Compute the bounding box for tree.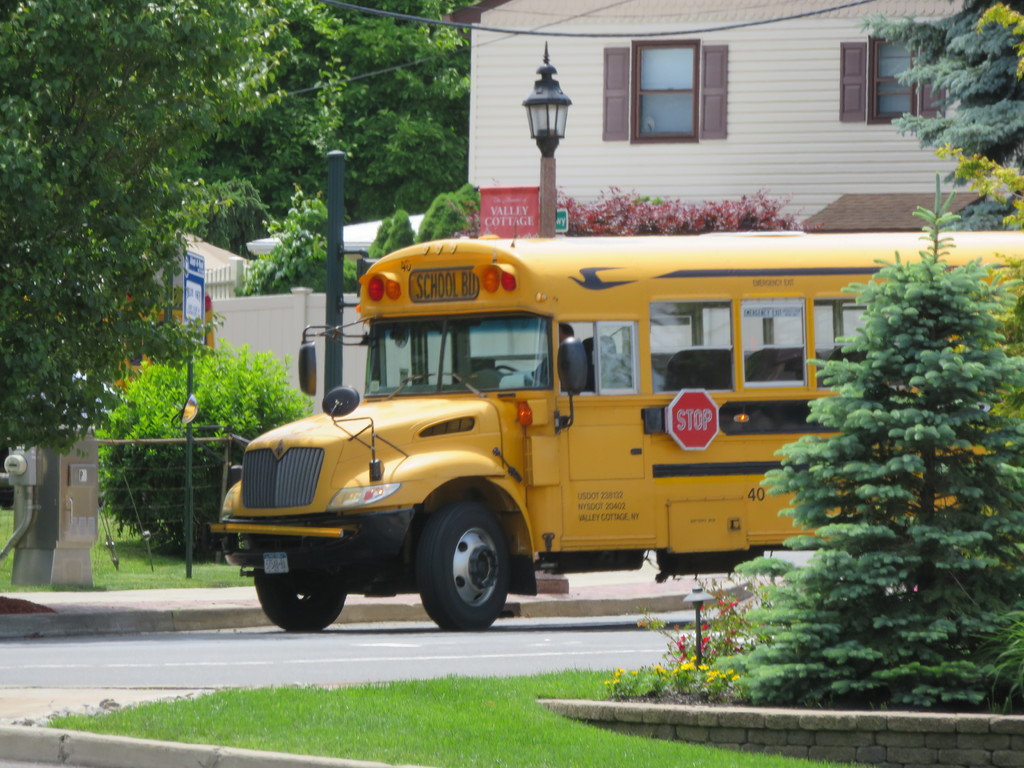
95:343:313:561.
